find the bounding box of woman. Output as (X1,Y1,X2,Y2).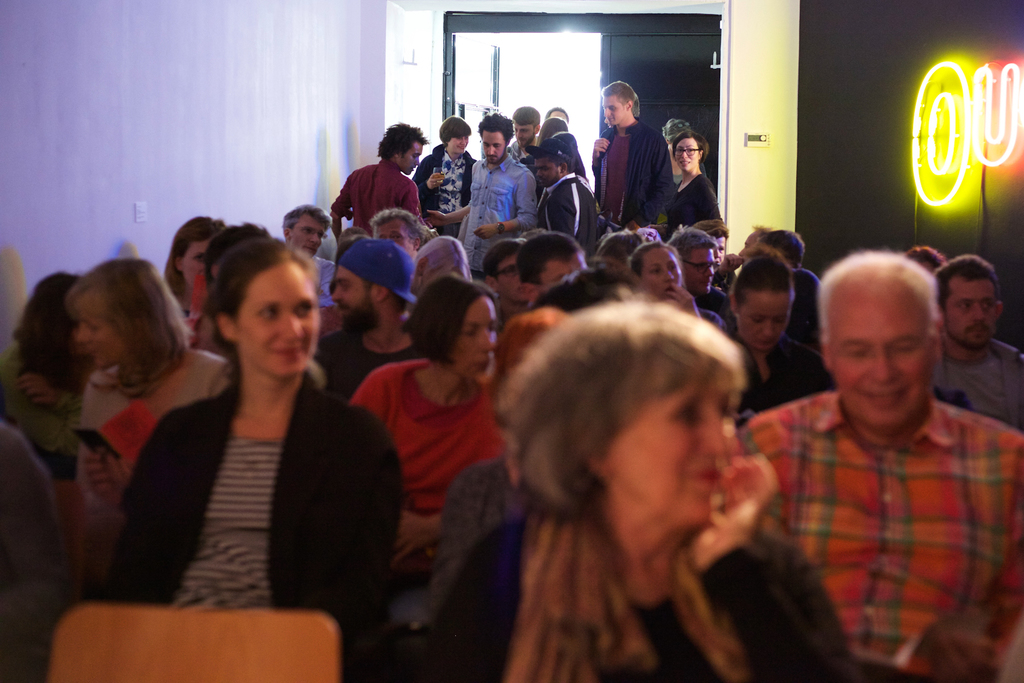
(107,206,375,661).
